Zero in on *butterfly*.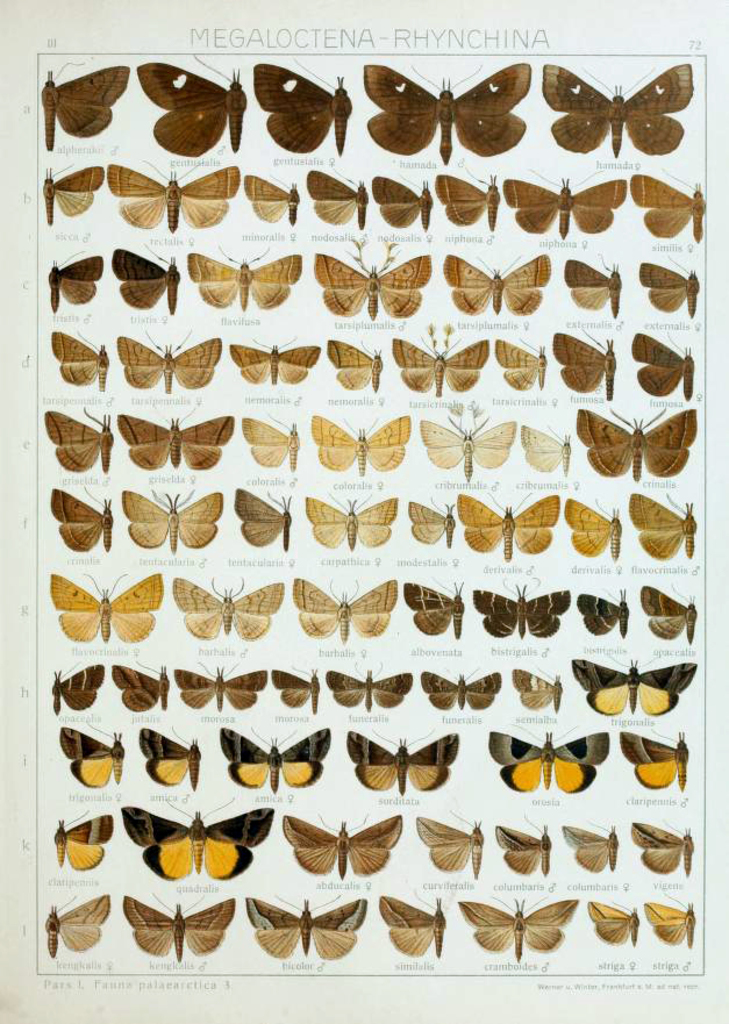
Zeroed in: [x1=484, y1=723, x2=602, y2=797].
